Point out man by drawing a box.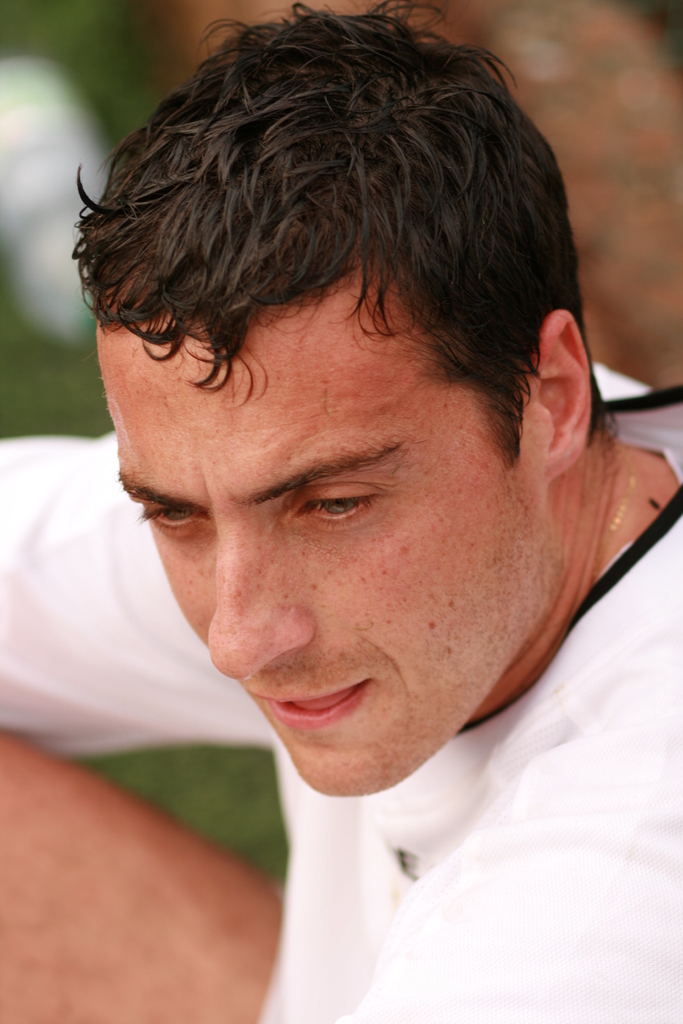
<region>0, 0, 682, 1023</region>.
